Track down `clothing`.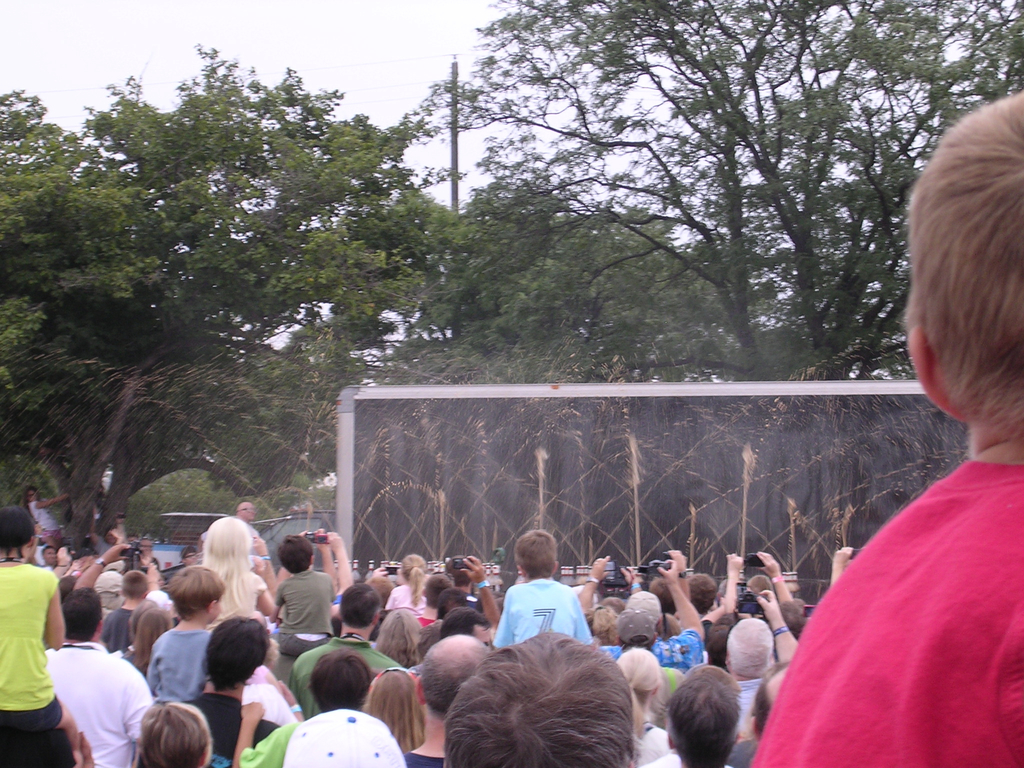
Tracked to l=144, t=628, r=214, b=700.
